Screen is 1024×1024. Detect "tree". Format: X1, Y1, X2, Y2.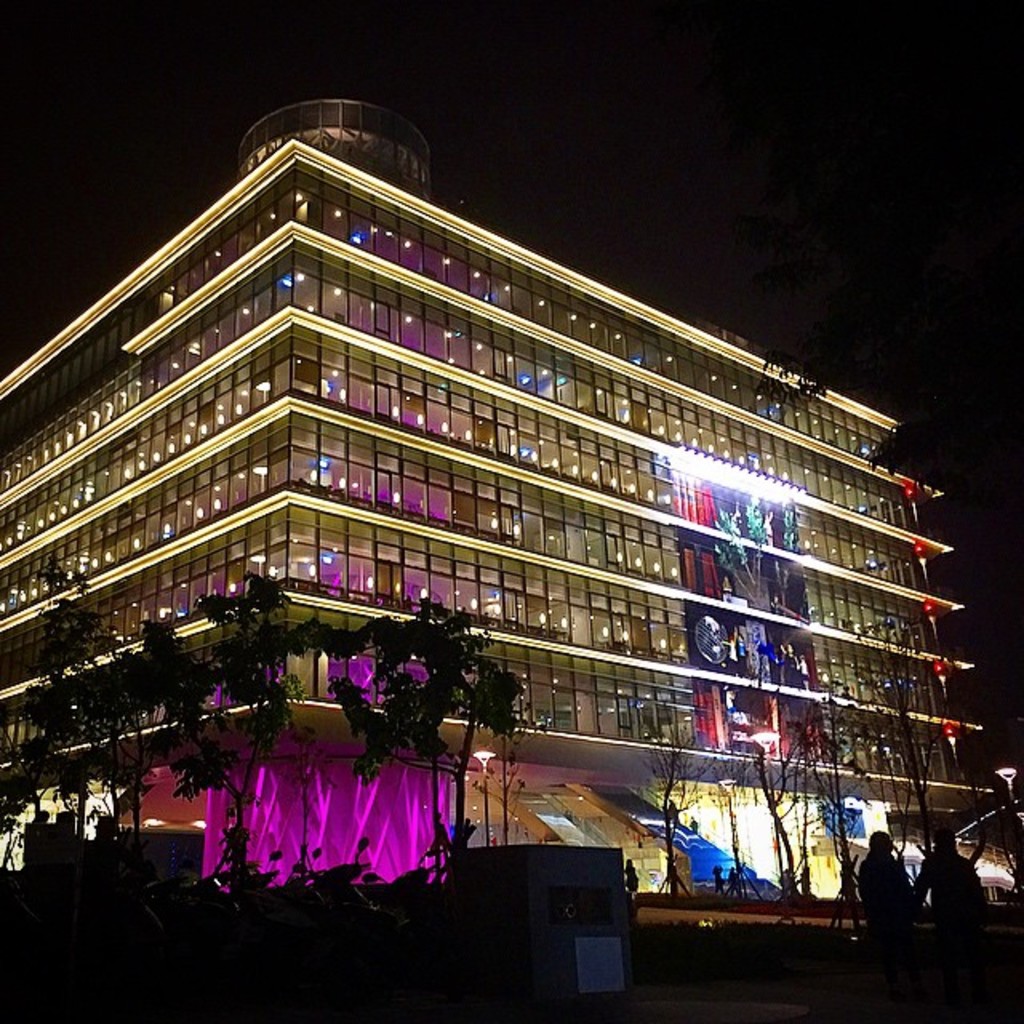
848, 650, 939, 853.
